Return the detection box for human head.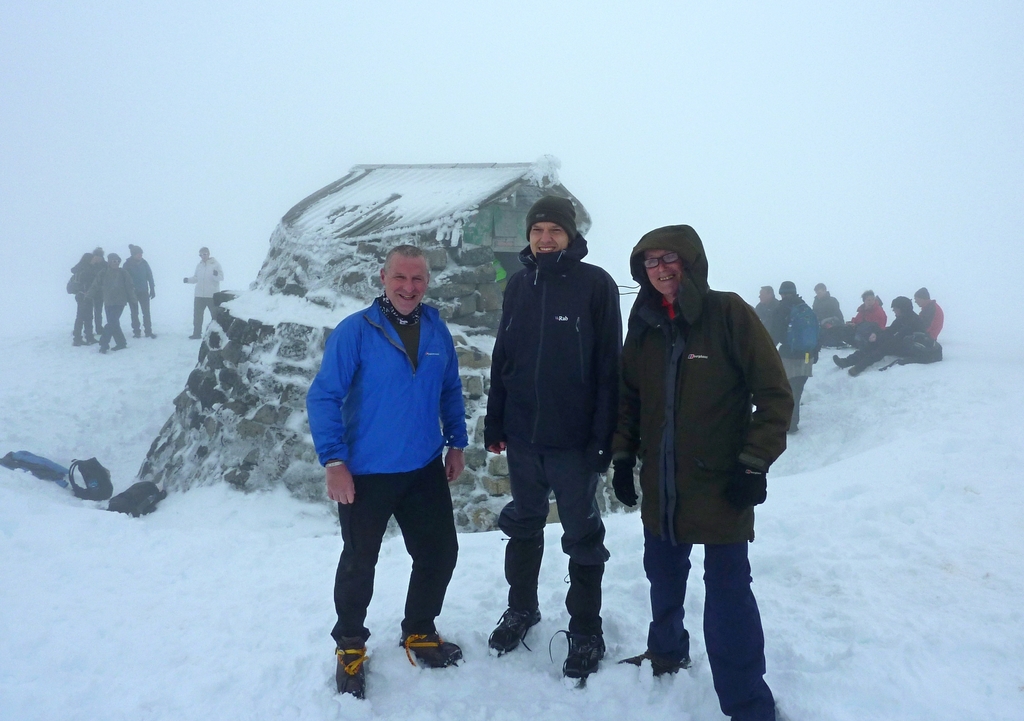
778:279:796:297.
